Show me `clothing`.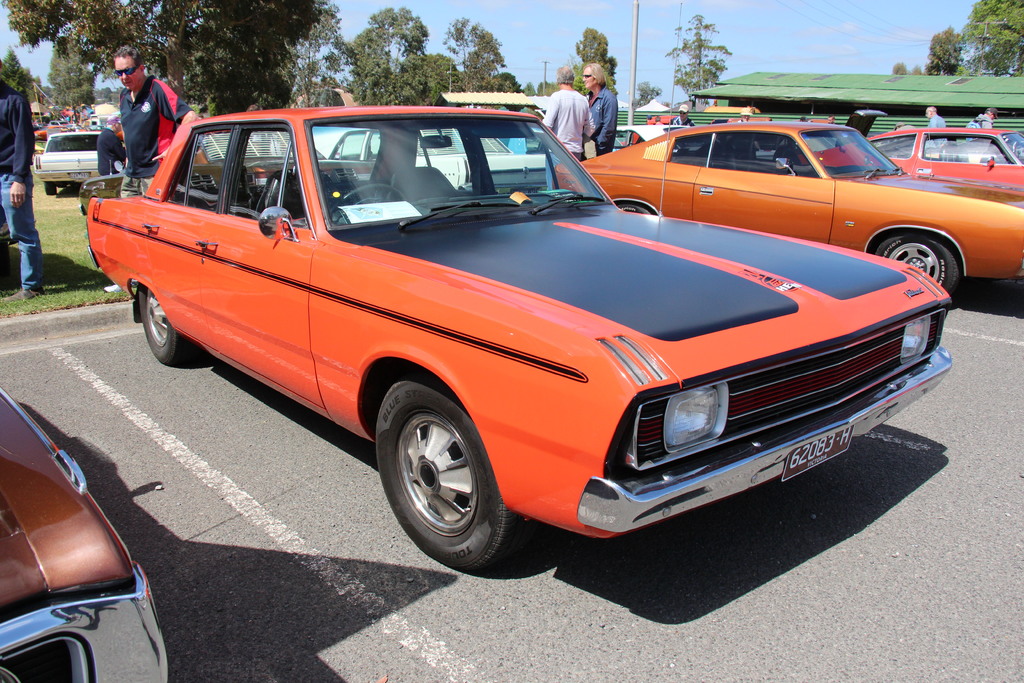
`clothing` is here: pyautogui.locateOnScreen(95, 50, 188, 181).
